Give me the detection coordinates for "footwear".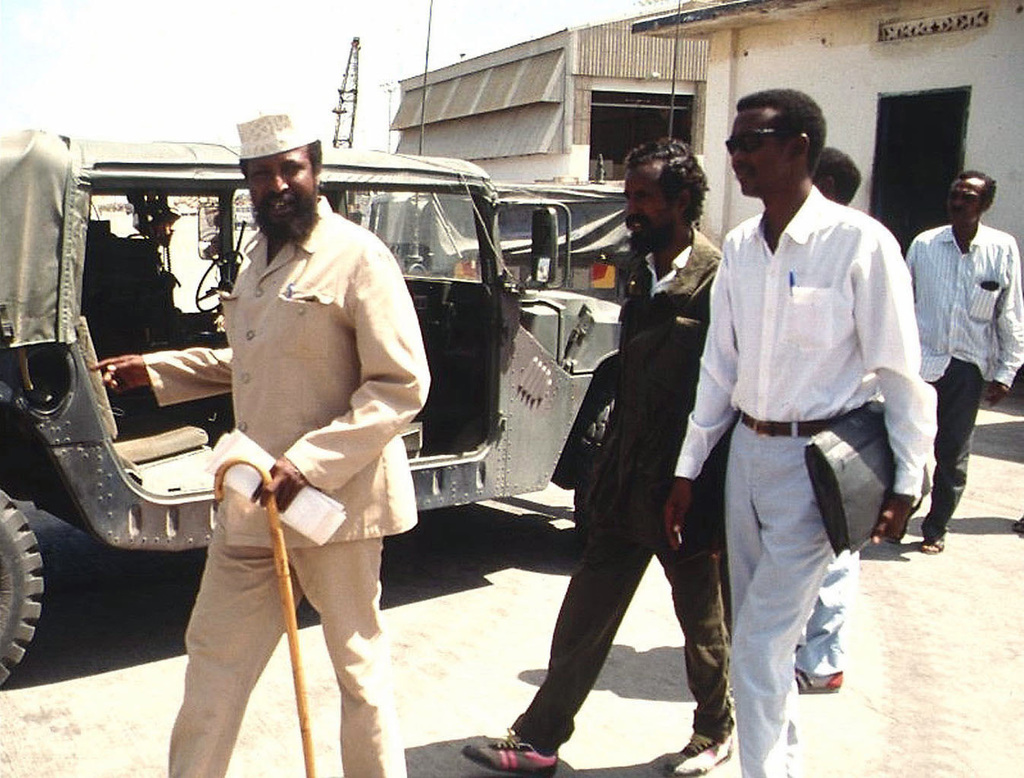
(651,732,734,777).
